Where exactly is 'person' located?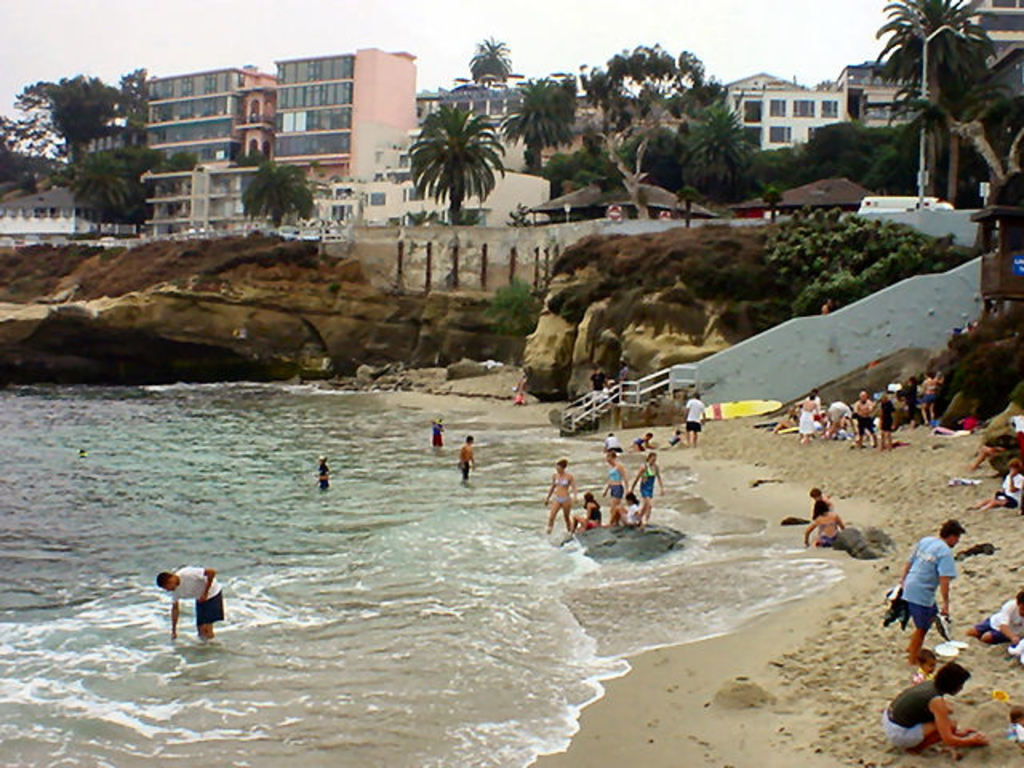
Its bounding box is {"x1": 803, "y1": 395, "x2": 821, "y2": 442}.
